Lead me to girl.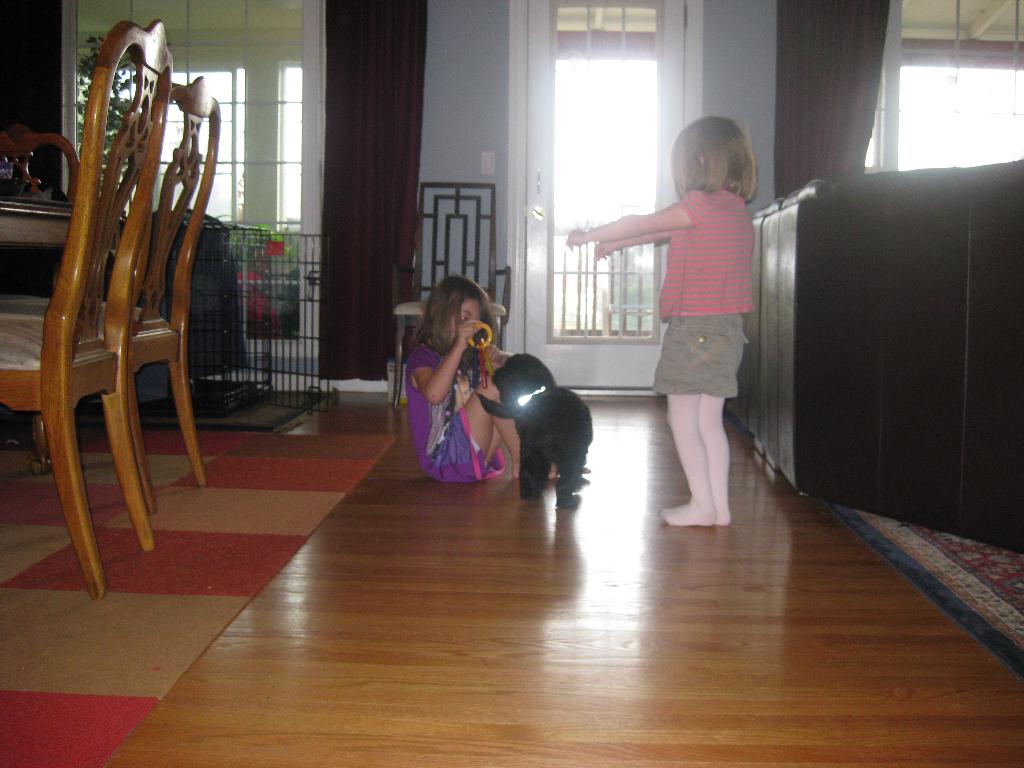
Lead to detection(403, 271, 592, 483).
